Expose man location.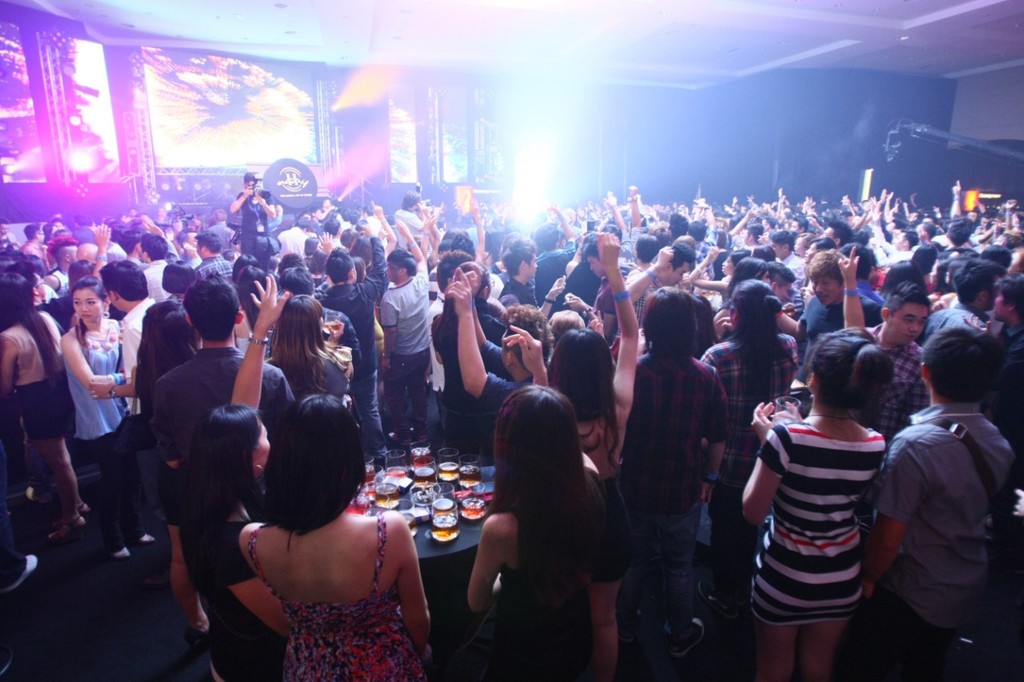
Exposed at l=192, t=231, r=238, b=290.
